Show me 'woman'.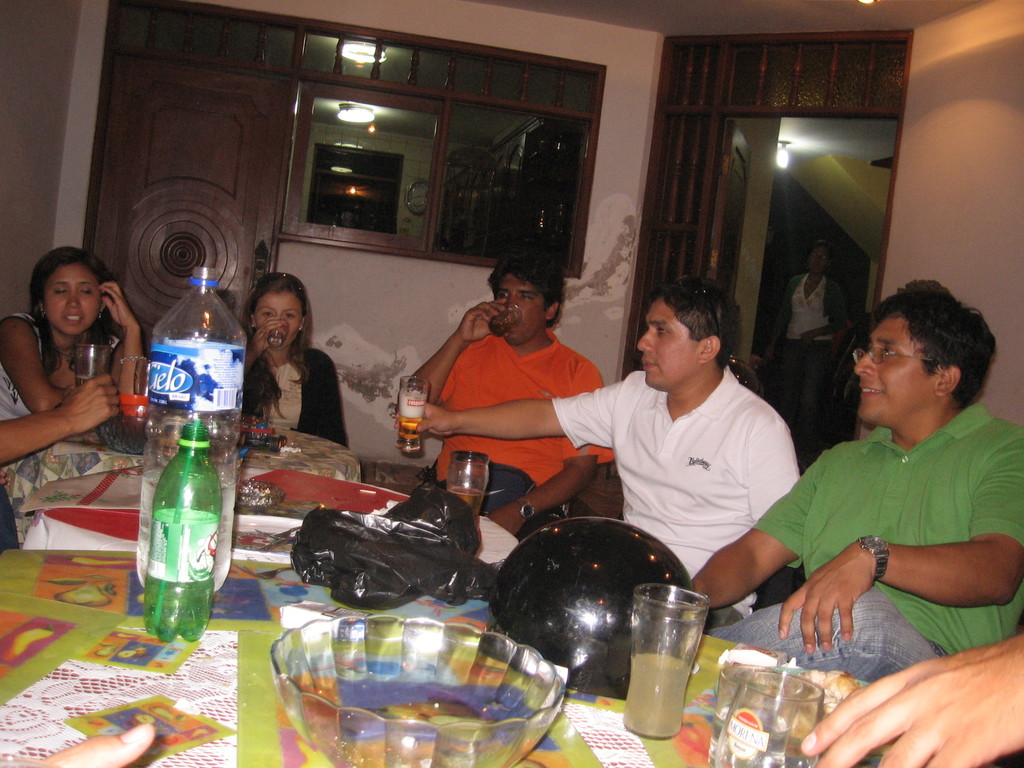
'woman' is here: [x1=0, y1=244, x2=148, y2=486].
